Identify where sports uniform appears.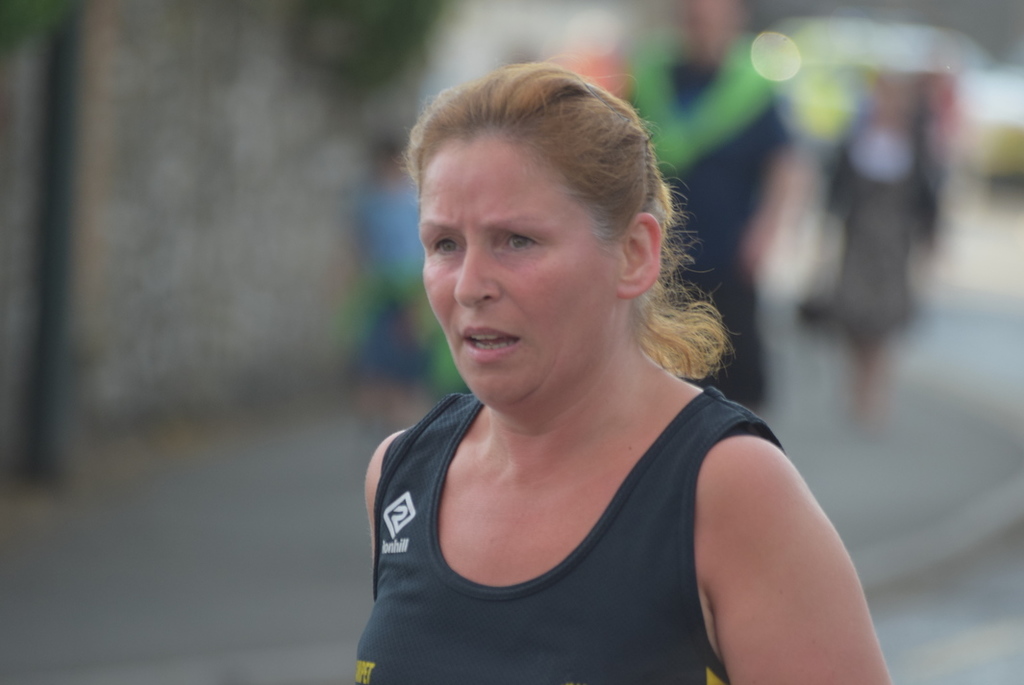
Appears at 355:387:781:684.
